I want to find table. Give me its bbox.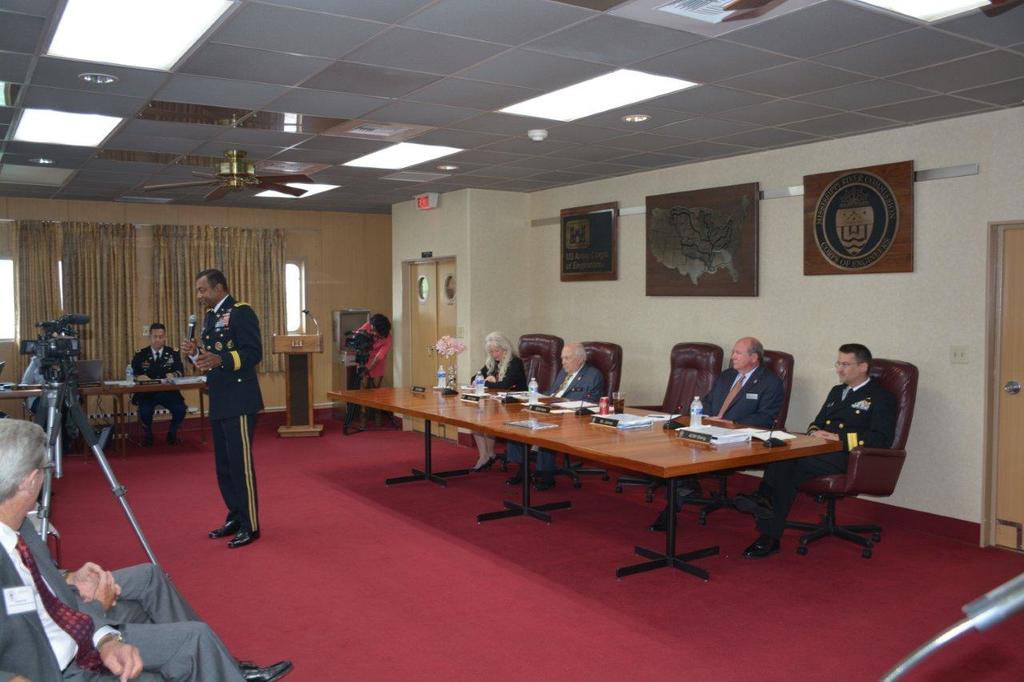
select_region(377, 387, 896, 584).
